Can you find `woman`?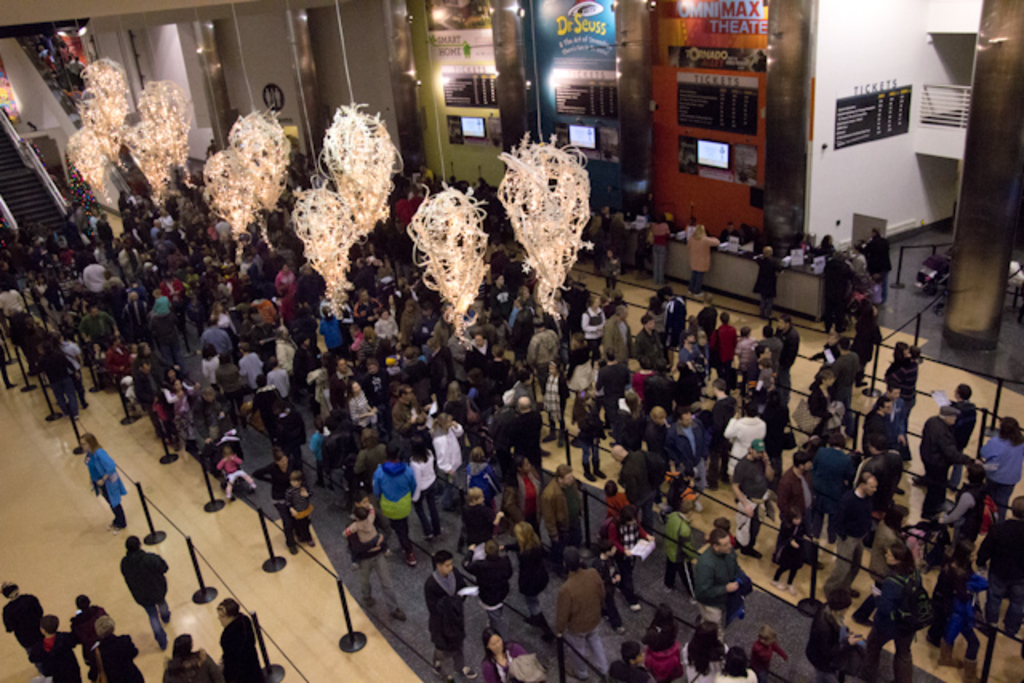
Yes, bounding box: 686, 222, 720, 301.
